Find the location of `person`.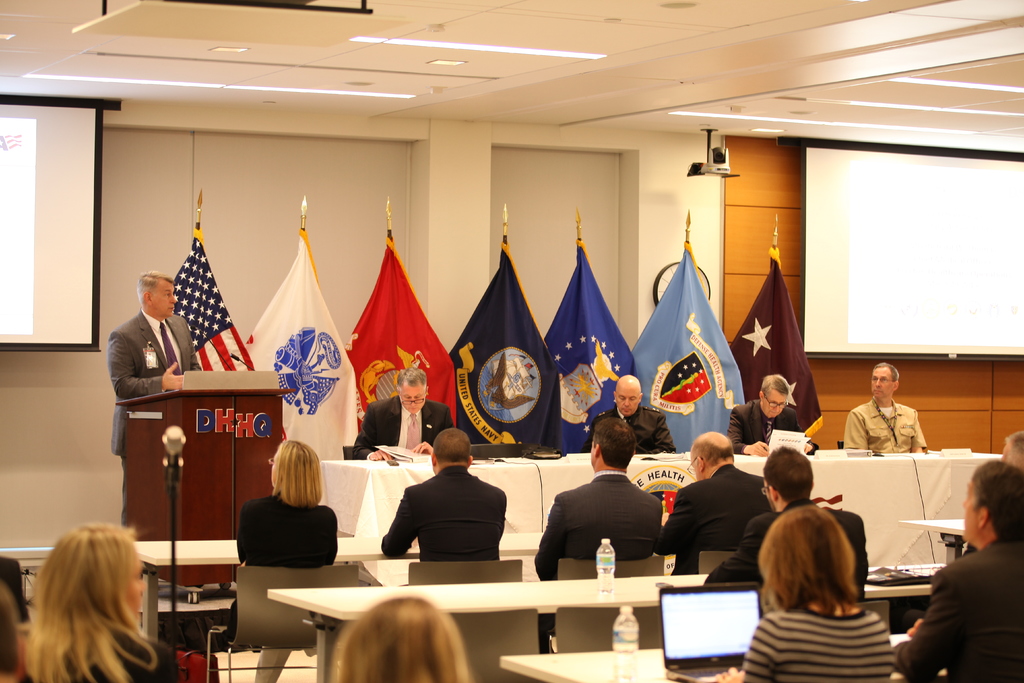
Location: <box>0,524,219,682</box>.
